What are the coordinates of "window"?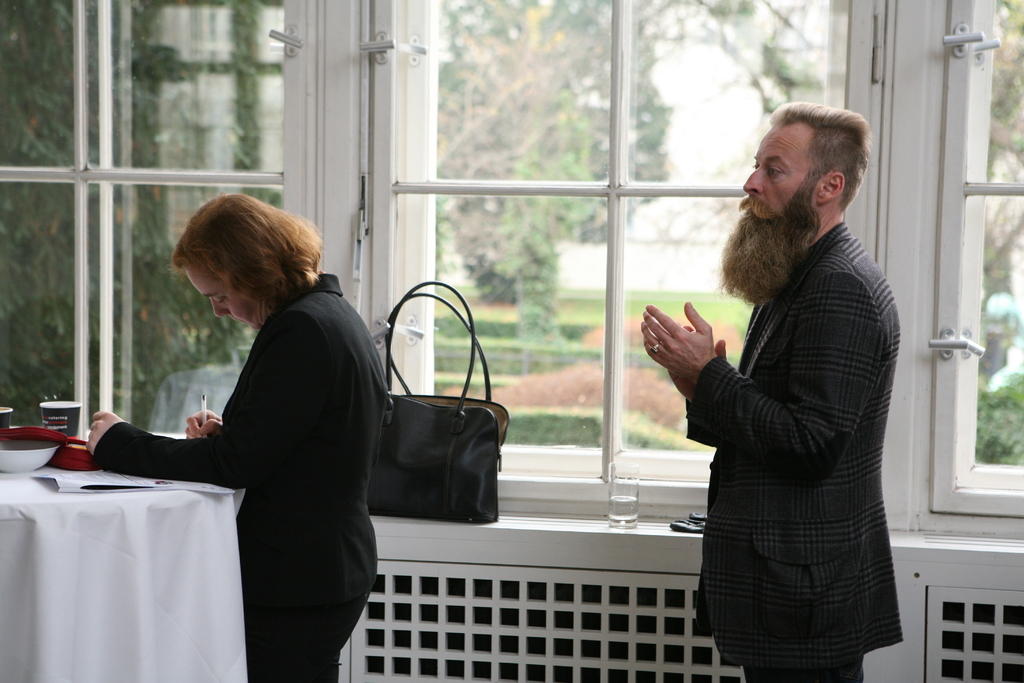
Rect(984, 0, 1023, 185).
